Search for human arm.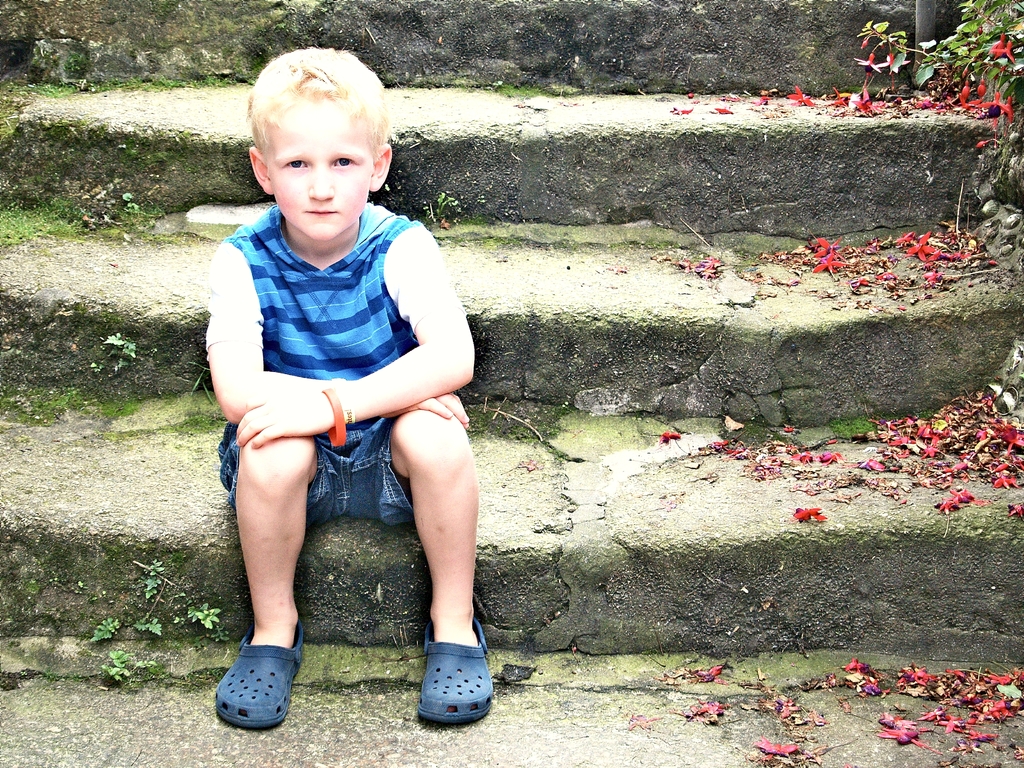
Found at (205,236,477,426).
